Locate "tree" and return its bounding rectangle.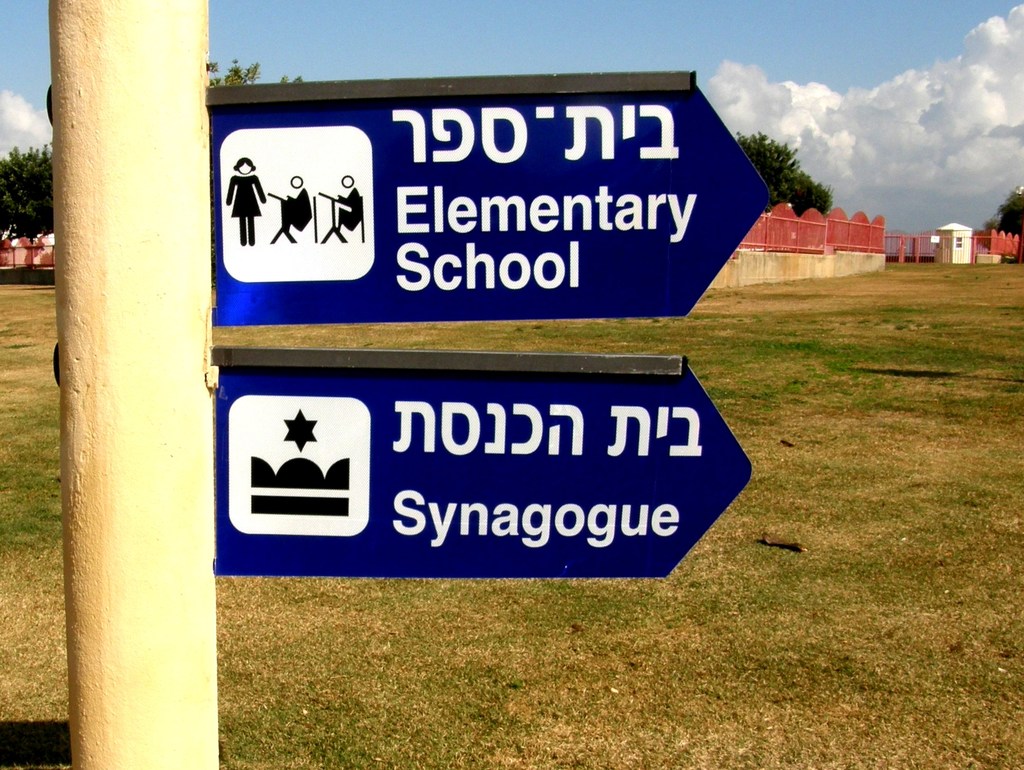
bbox=(973, 190, 1023, 253).
